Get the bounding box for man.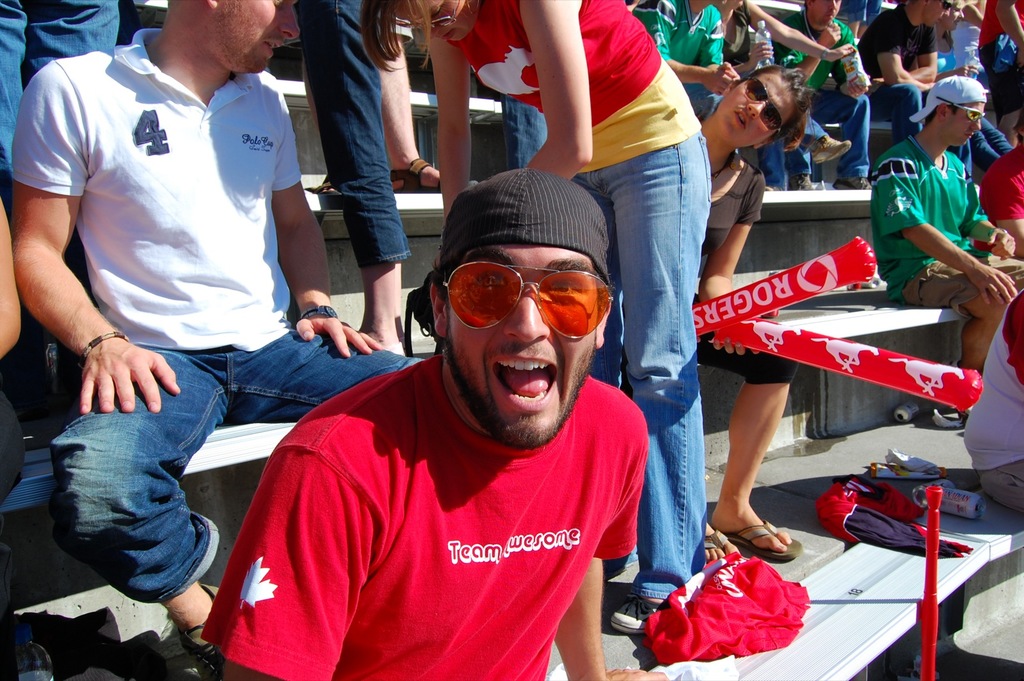
10:0:436:680.
